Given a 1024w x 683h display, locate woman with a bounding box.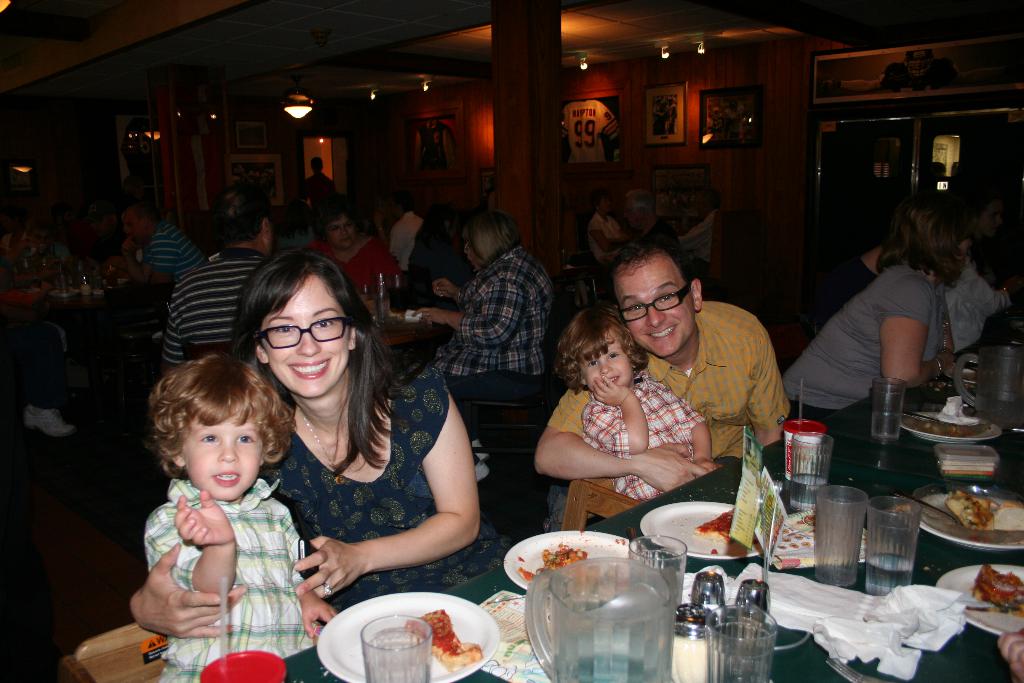
Located: 776, 199, 979, 454.
